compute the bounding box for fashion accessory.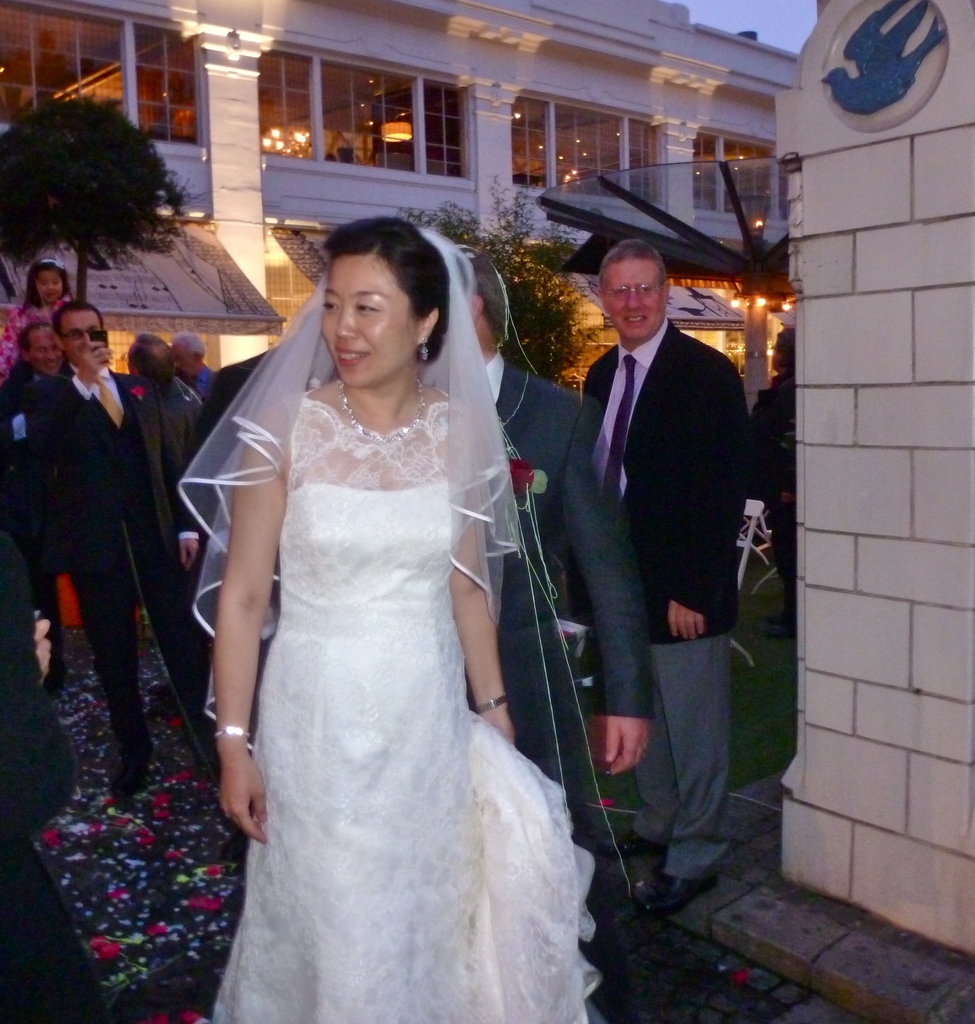
97 378 123 428.
